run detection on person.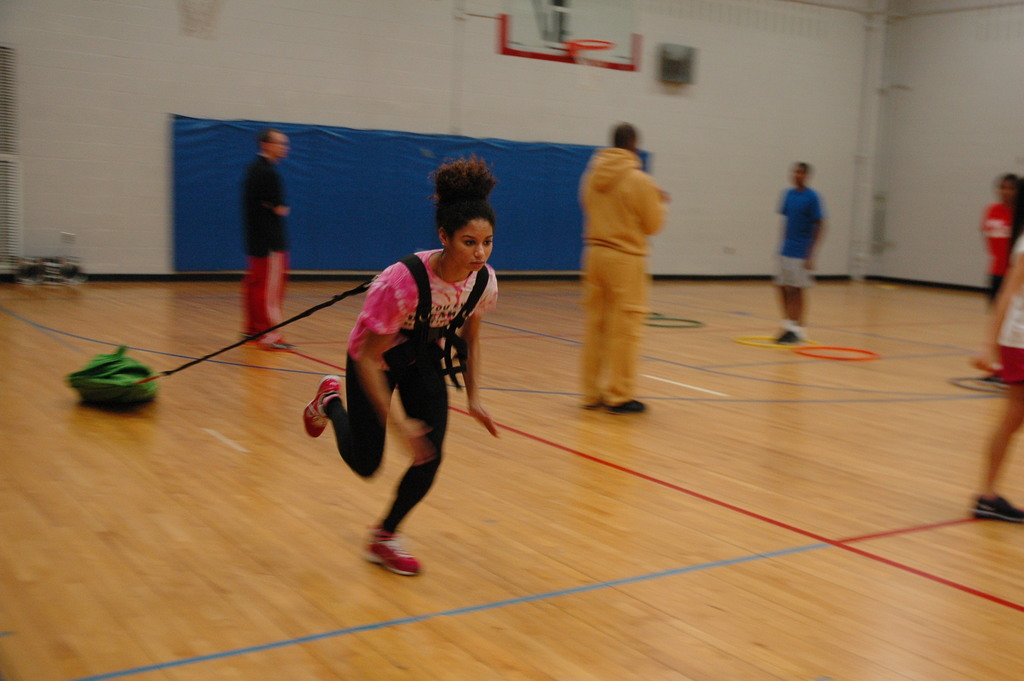
Result: 302/154/502/575.
